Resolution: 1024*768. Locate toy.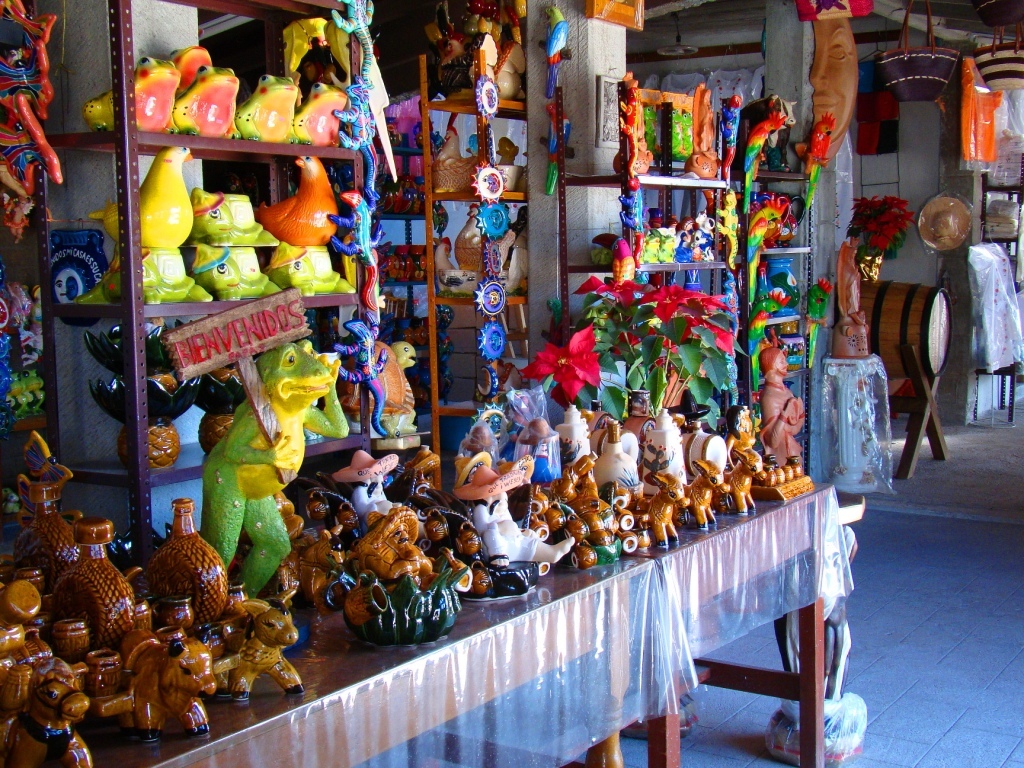
bbox(383, 144, 430, 185).
